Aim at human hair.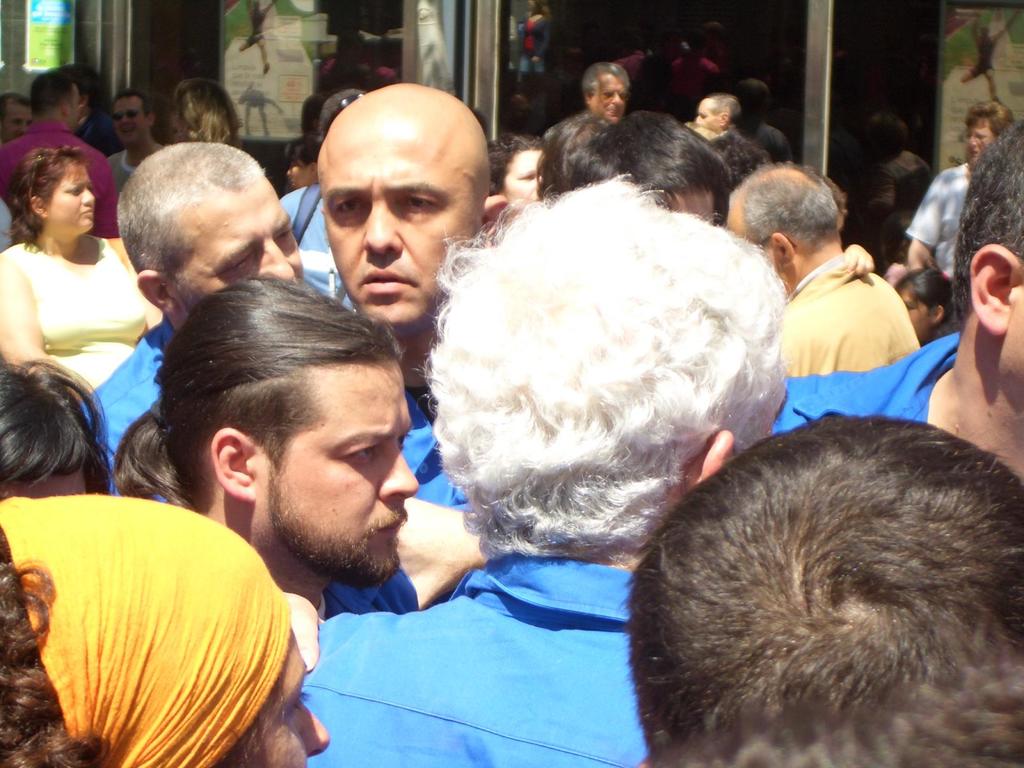
Aimed at region(968, 101, 1011, 135).
